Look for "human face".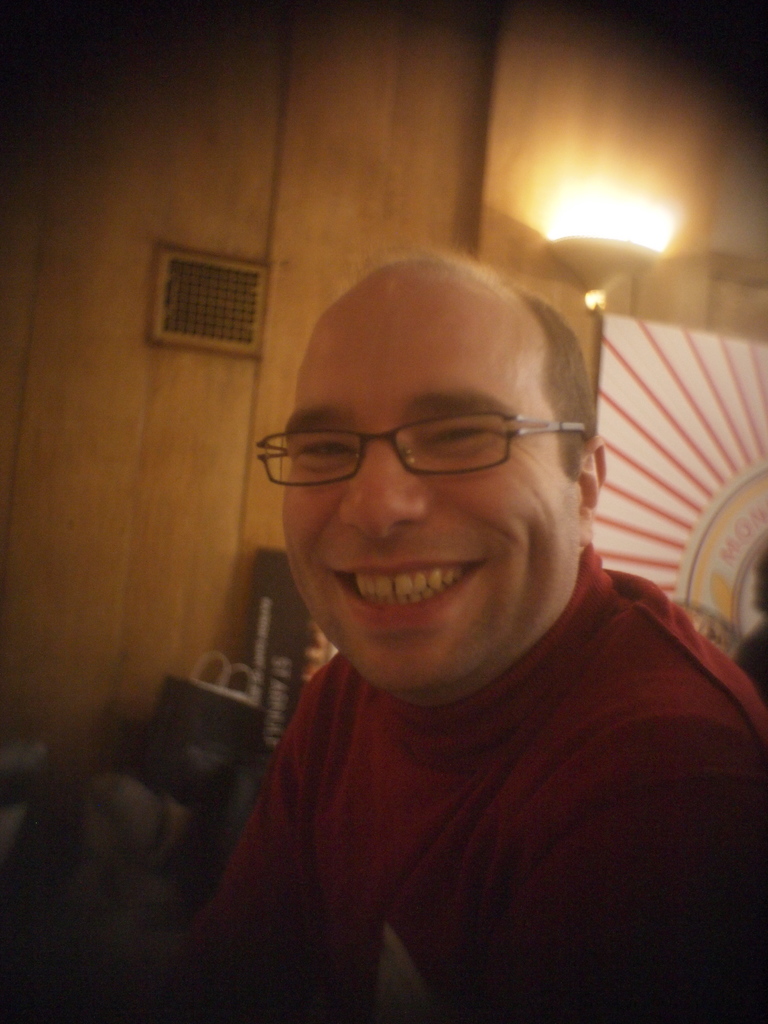
Found: pyautogui.locateOnScreen(280, 283, 586, 694).
